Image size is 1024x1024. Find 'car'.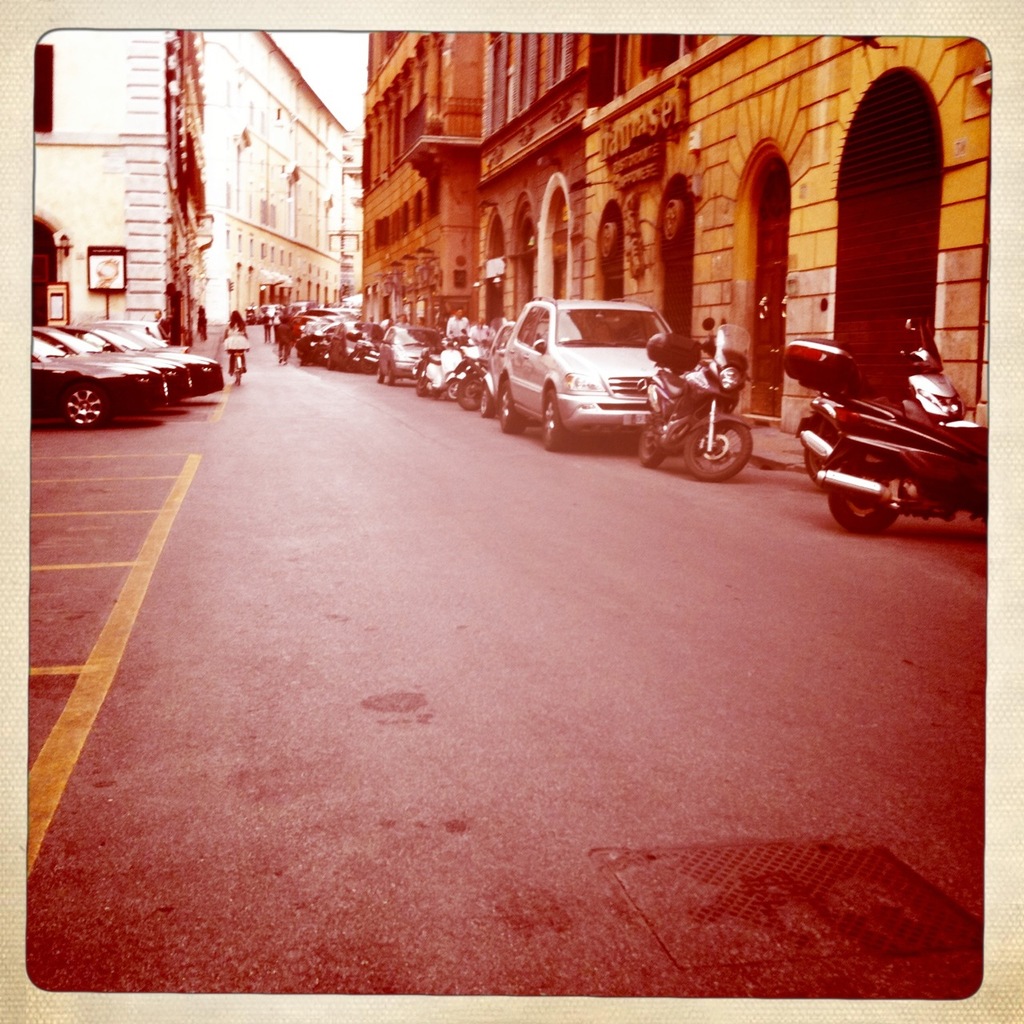
(x1=110, y1=320, x2=228, y2=405).
